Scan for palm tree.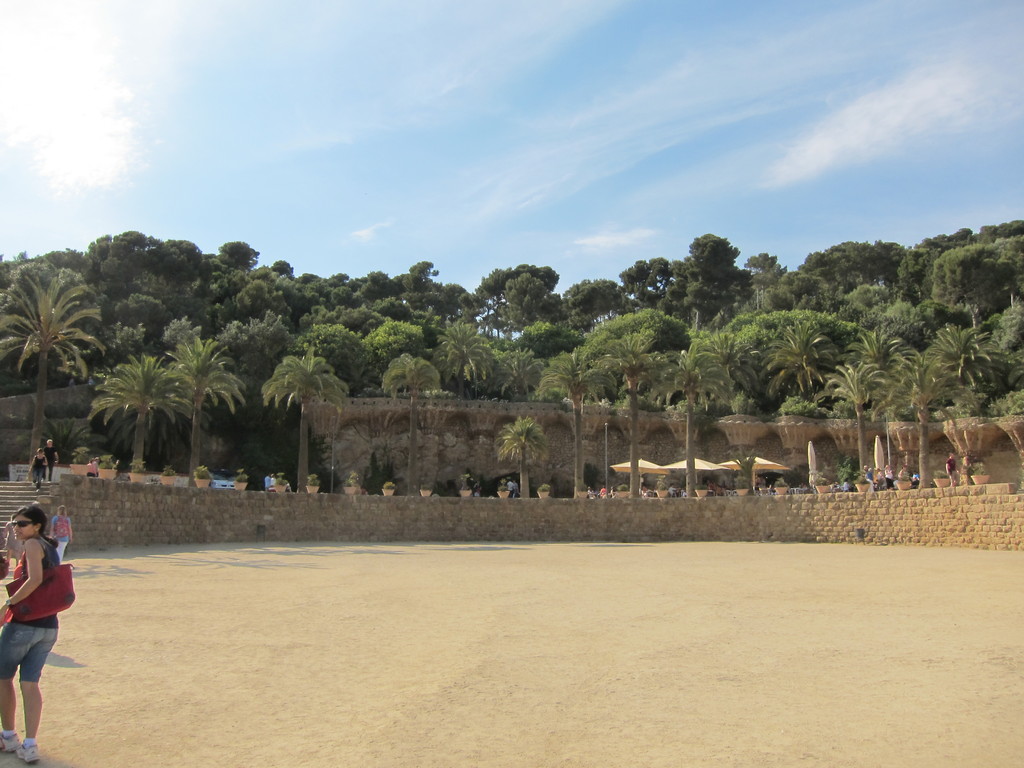
Scan result: Rect(493, 408, 547, 504).
